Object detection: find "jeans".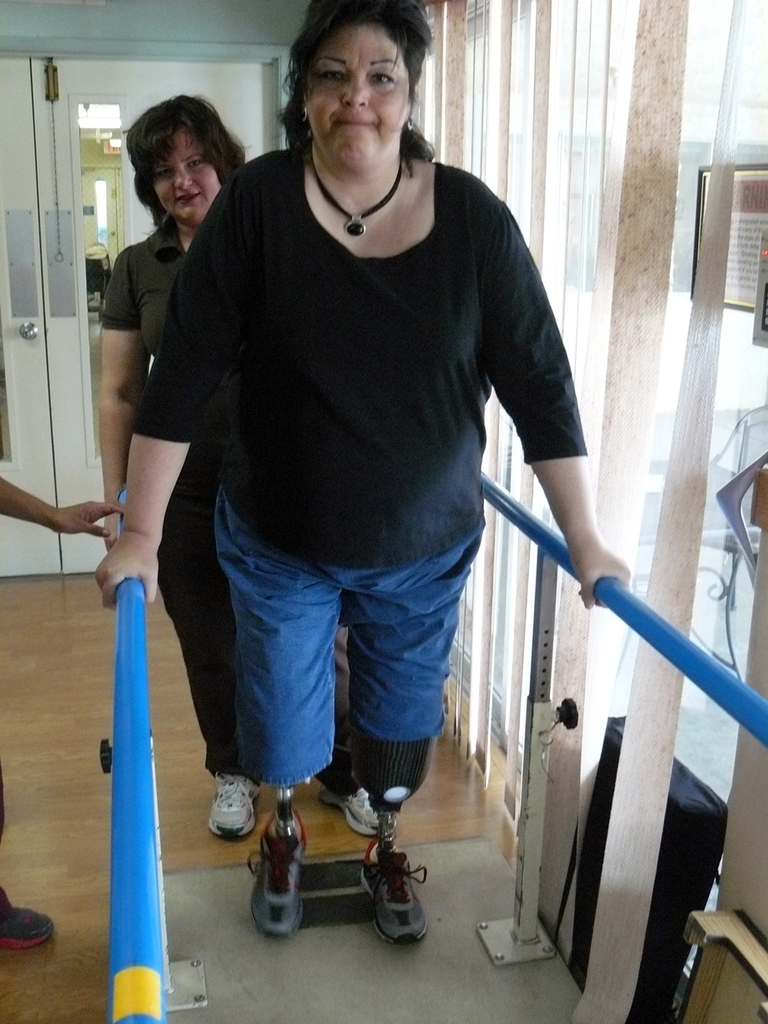
select_region(198, 537, 481, 790).
